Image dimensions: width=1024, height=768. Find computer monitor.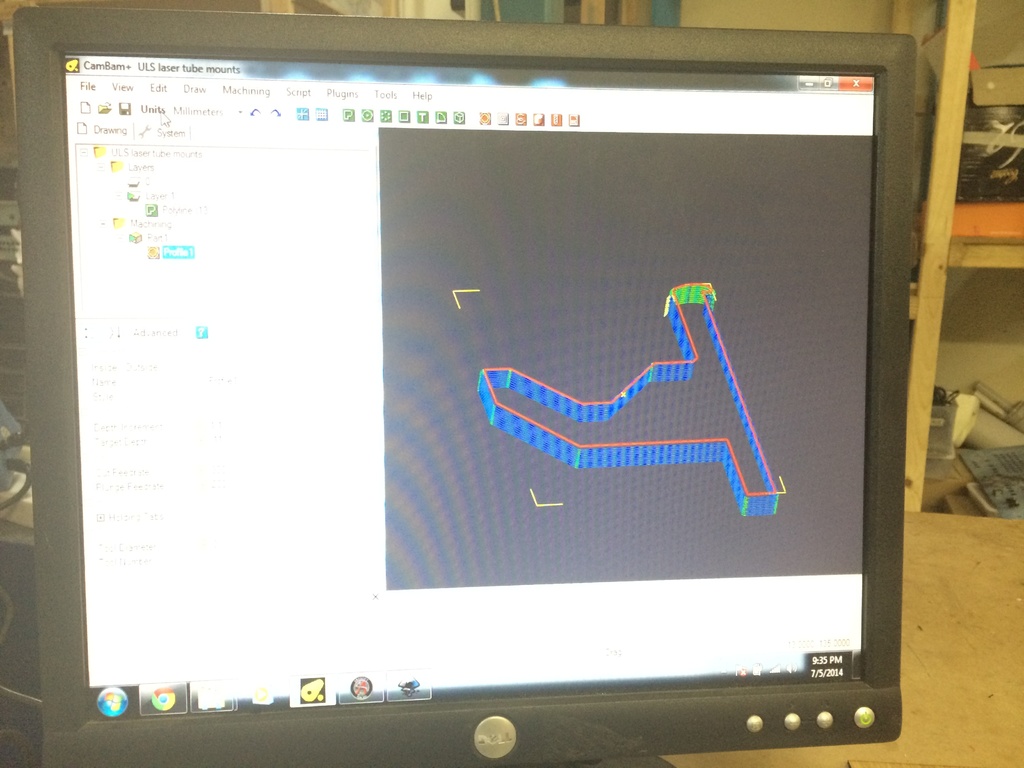
5/42/1012/767.
